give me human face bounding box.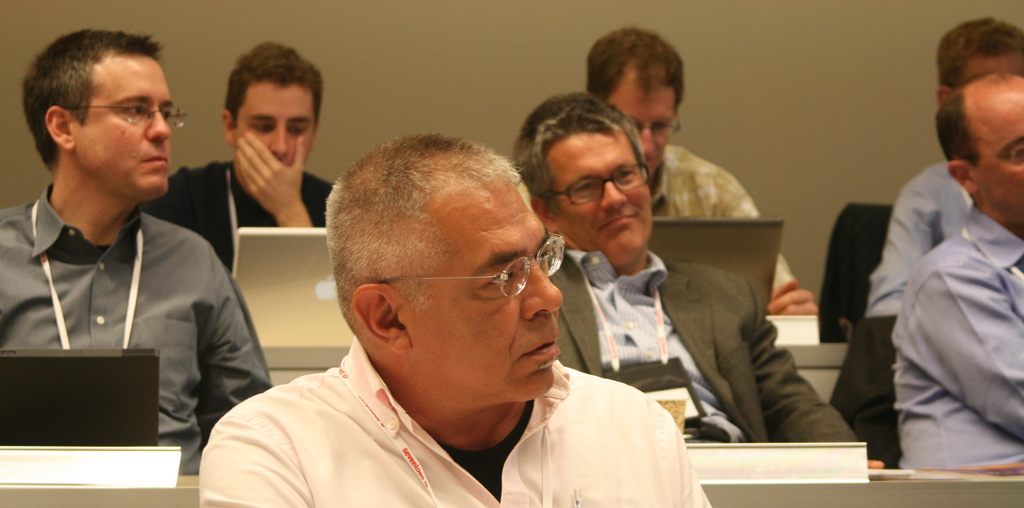
pyautogui.locateOnScreen(551, 125, 653, 261).
